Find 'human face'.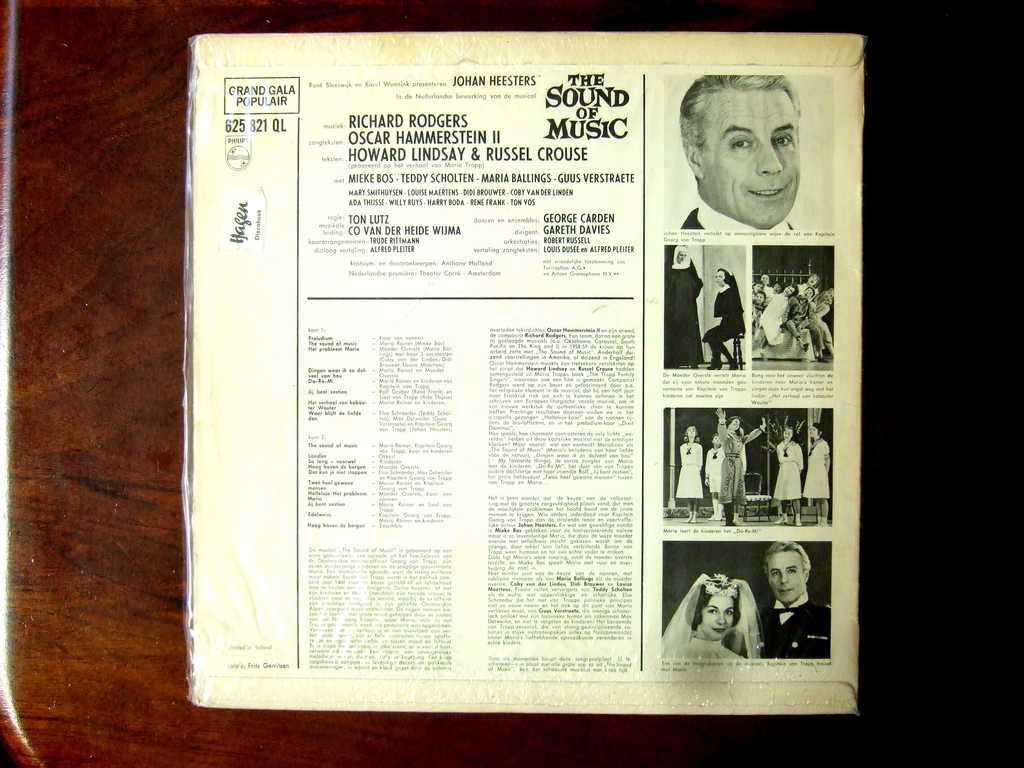
Rect(769, 548, 805, 601).
